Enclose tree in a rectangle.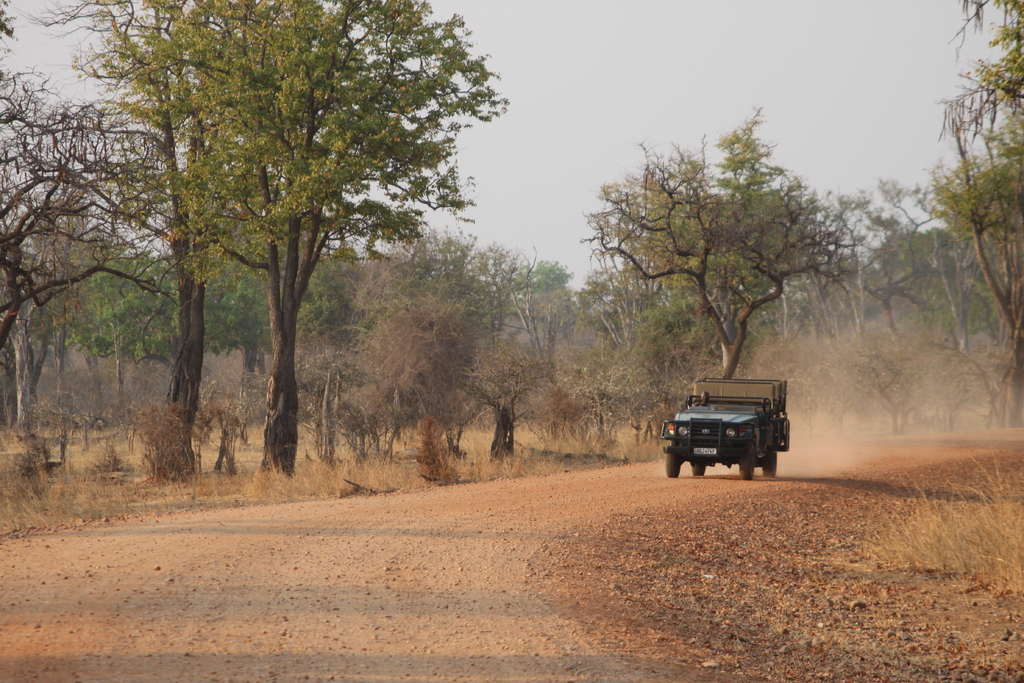
BBox(546, 358, 660, 452).
